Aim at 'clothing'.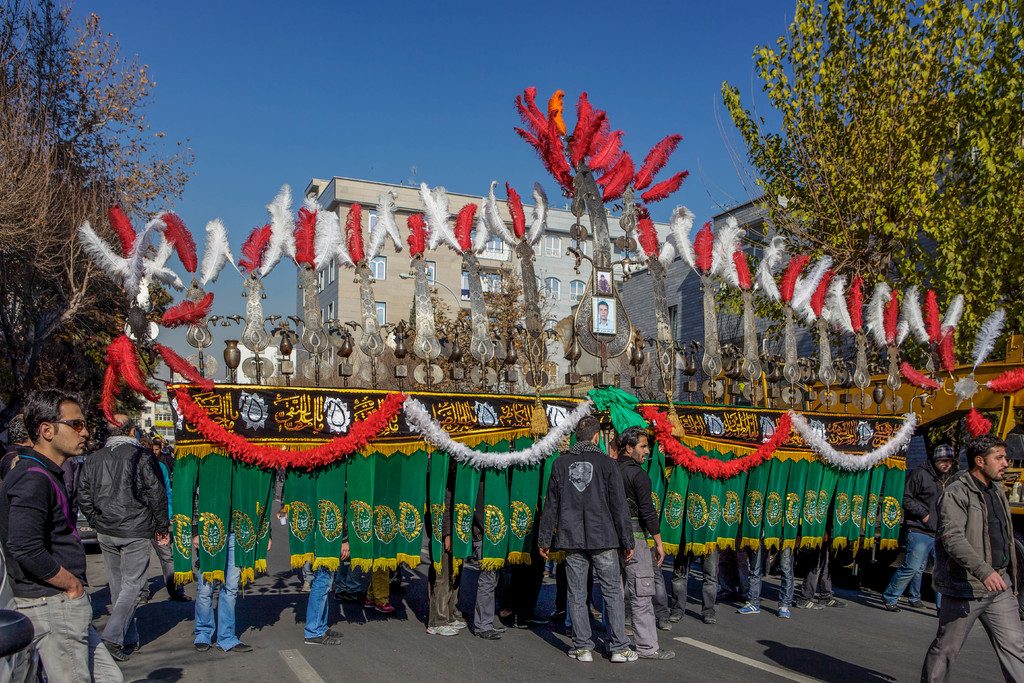
Aimed at 136,531,185,606.
